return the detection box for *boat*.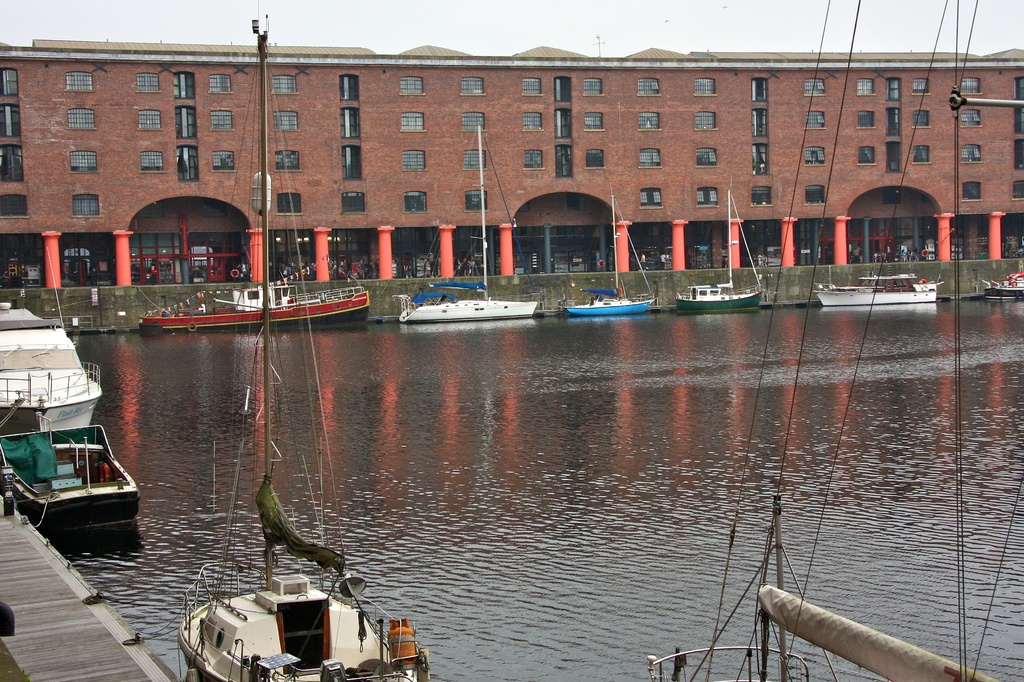
[646,0,1023,679].
